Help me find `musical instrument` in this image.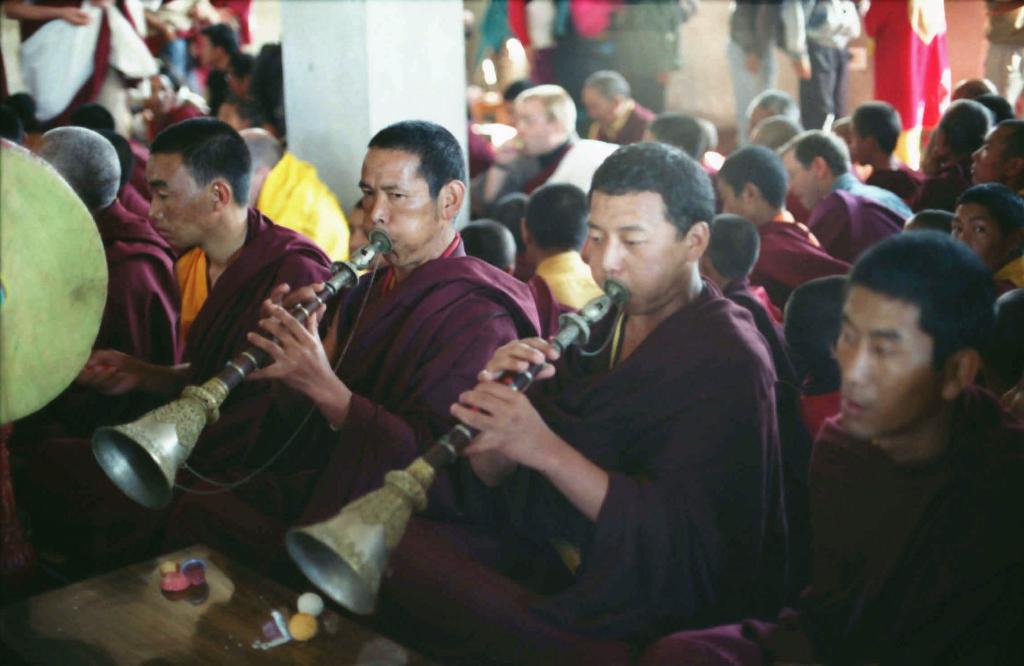
Found it: select_region(86, 215, 381, 512).
